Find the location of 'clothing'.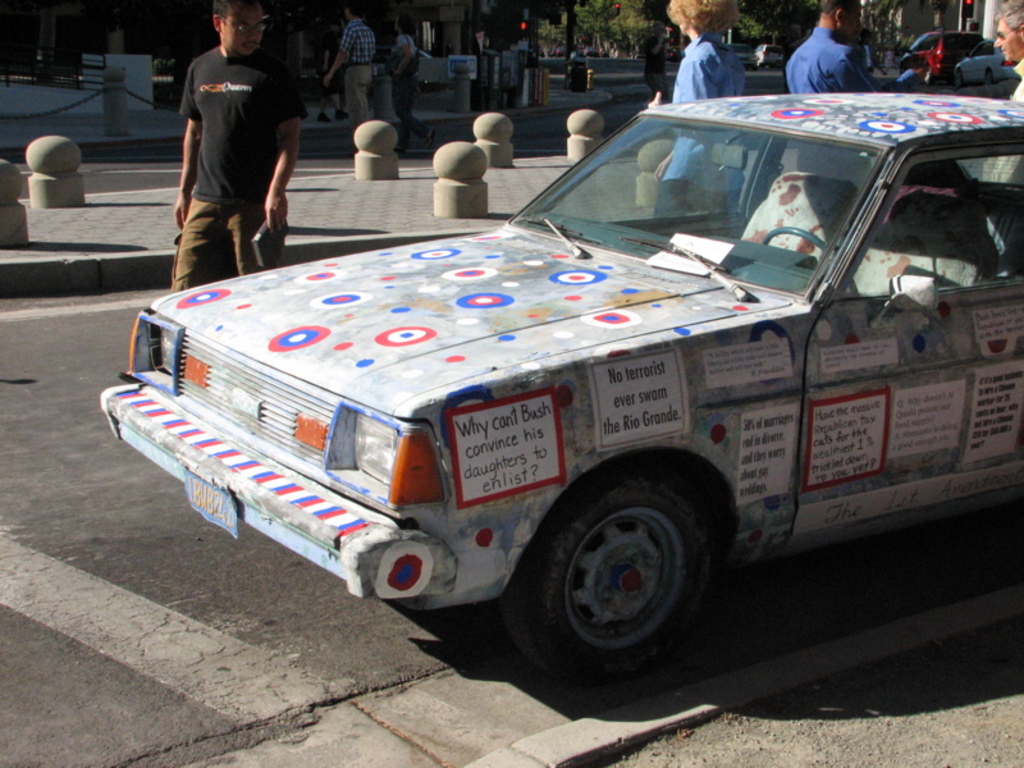
Location: 785,27,927,92.
